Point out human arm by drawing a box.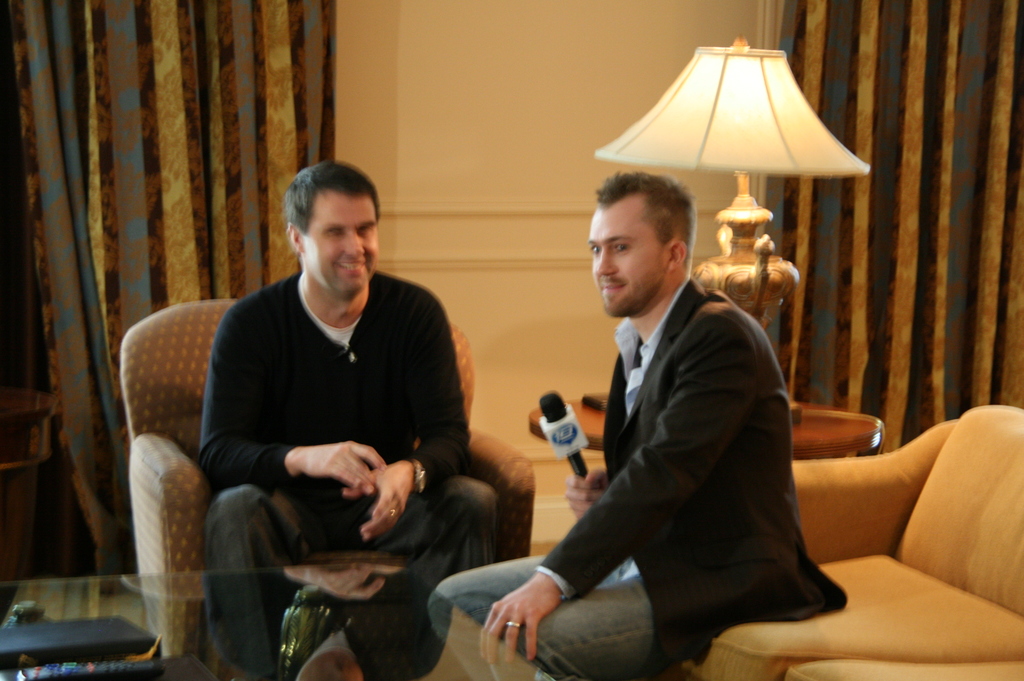
572:445:614:518.
